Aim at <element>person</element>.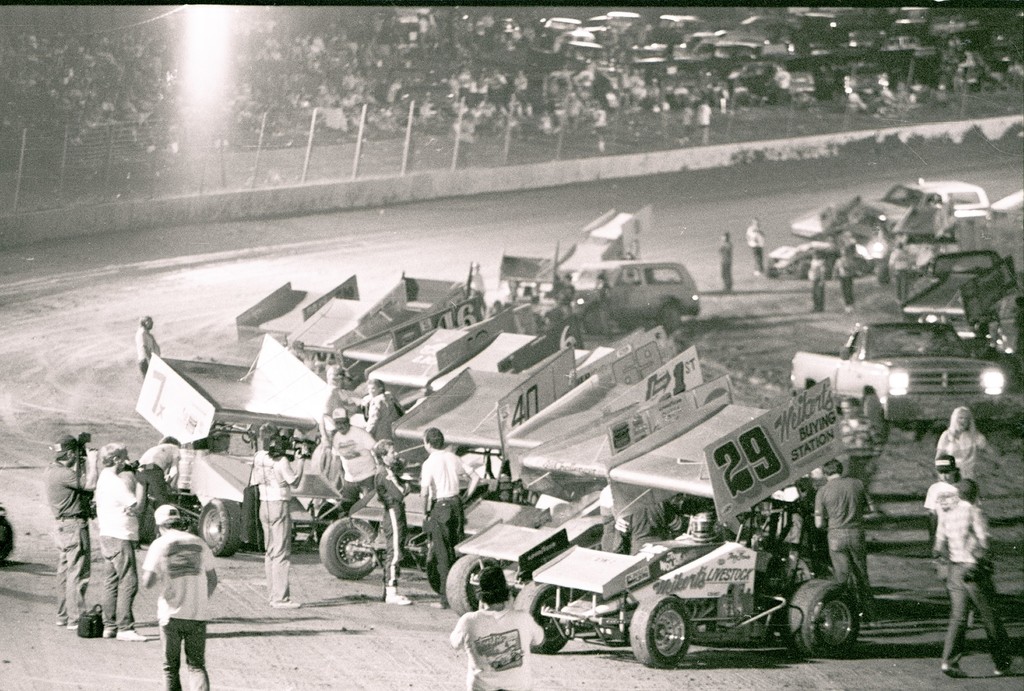
Aimed at {"left": 936, "top": 403, "right": 994, "bottom": 498}.
